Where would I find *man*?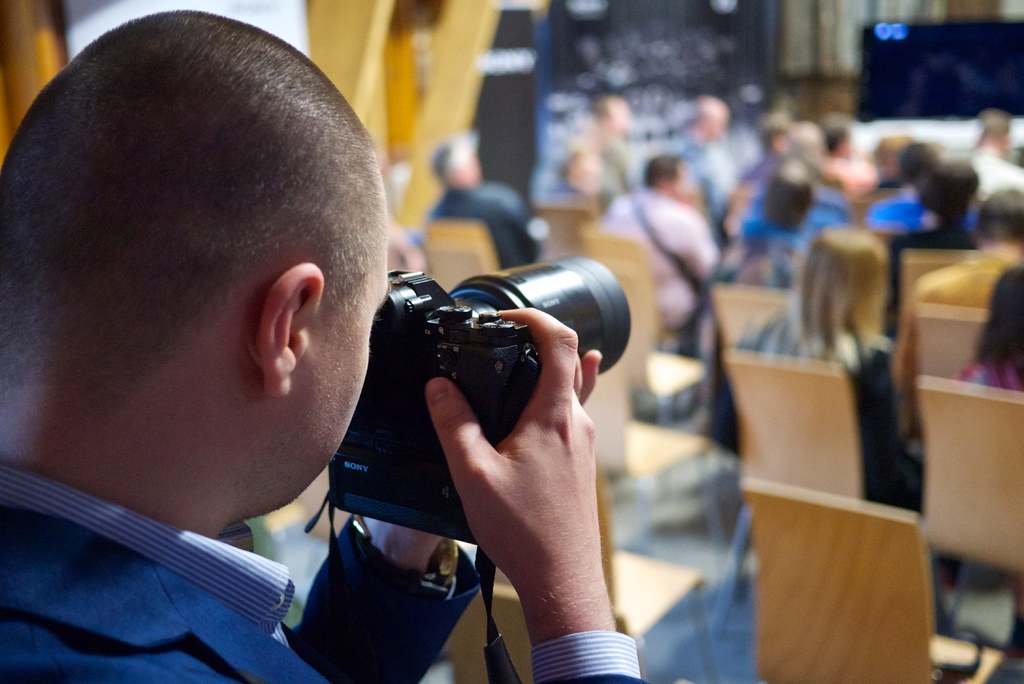
At bbox(430, 131, 541, 272).
